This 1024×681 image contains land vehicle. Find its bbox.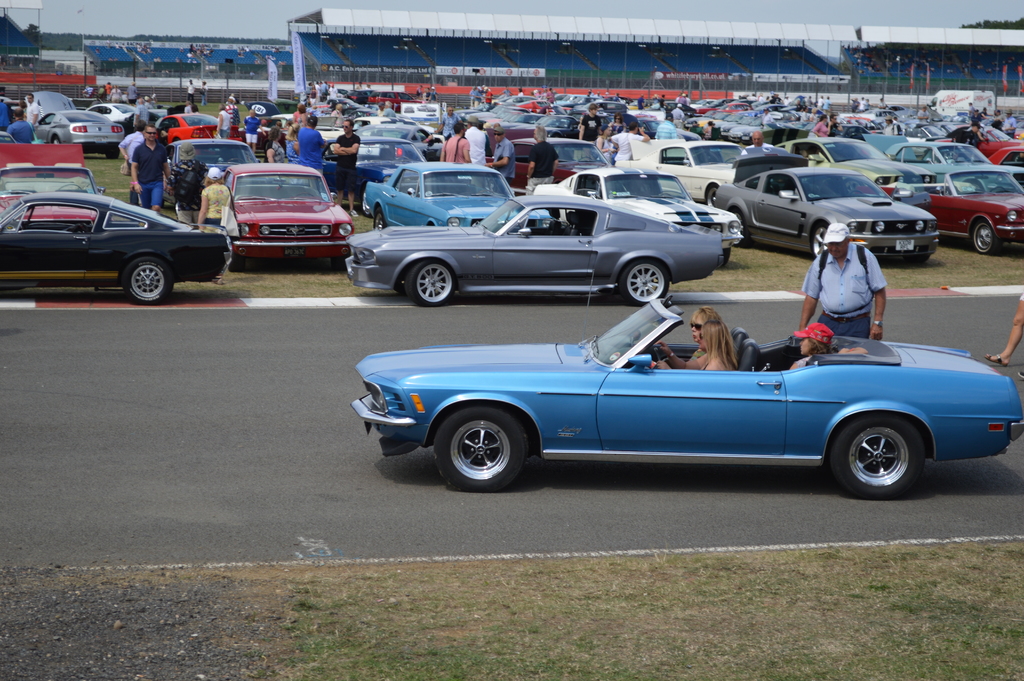
0/140/108/229.
